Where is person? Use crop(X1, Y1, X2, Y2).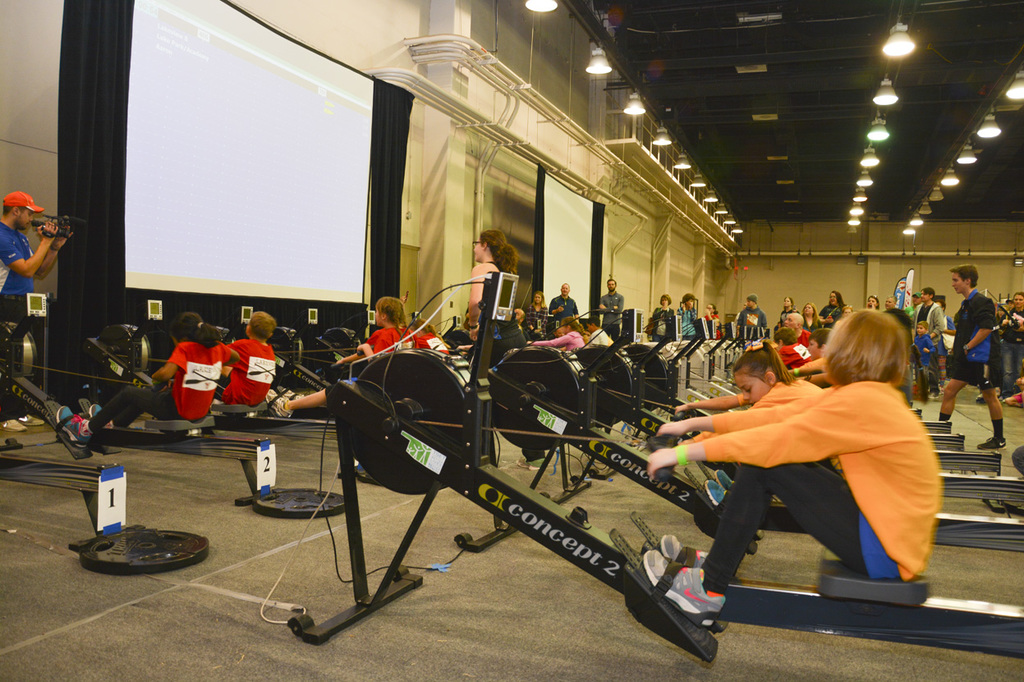
crop(886, 295, 897, 309).
